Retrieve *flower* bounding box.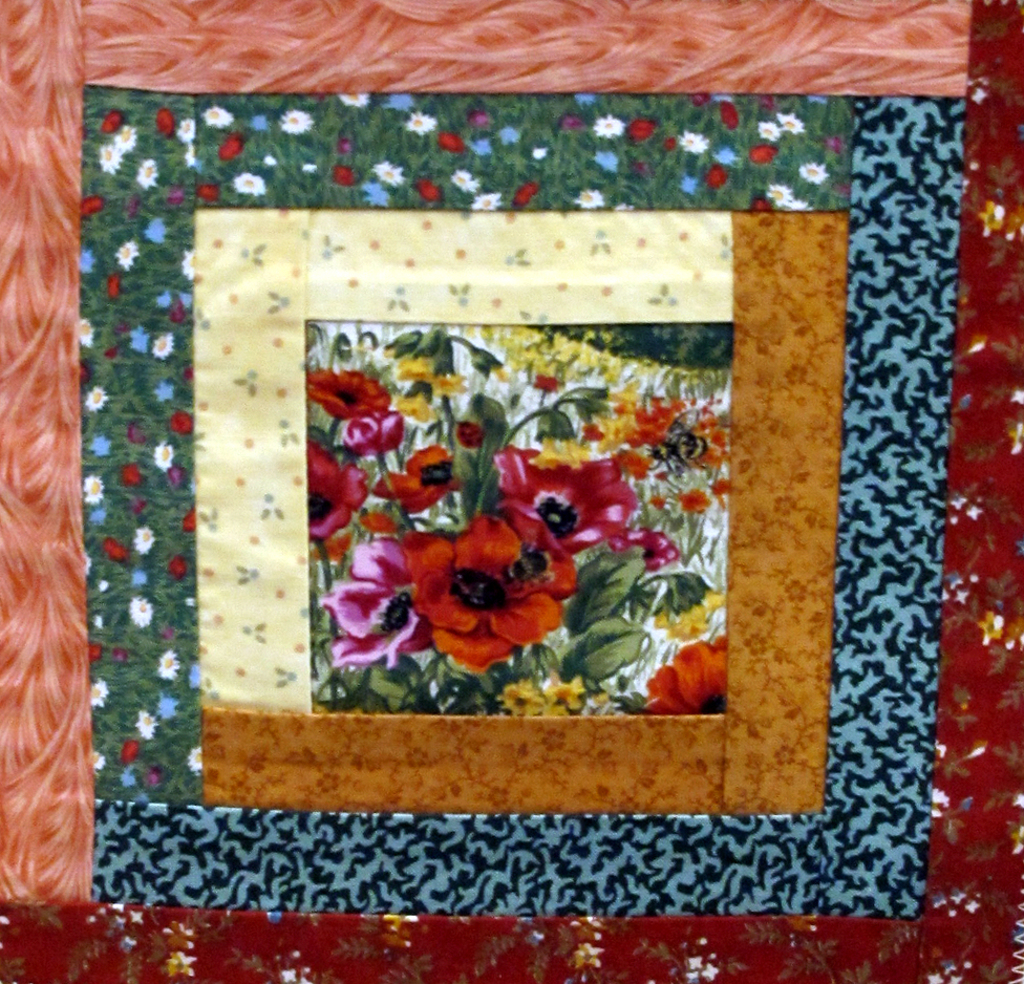
Bounding box: rect(167, 185, 187, 207).
